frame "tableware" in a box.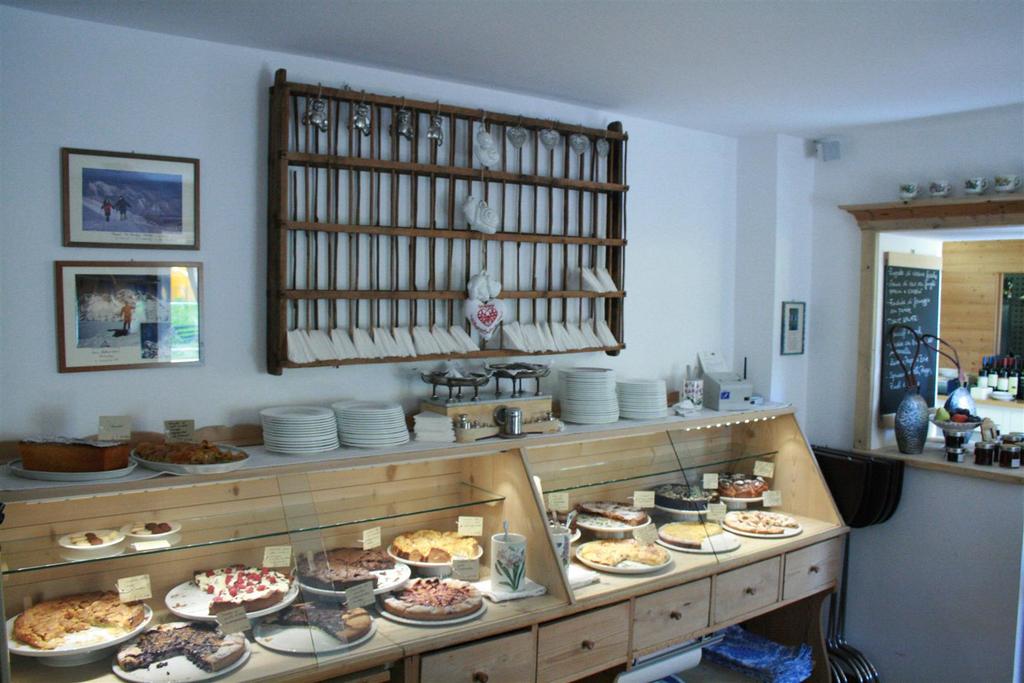
rect(142, 447, 250, 472).
